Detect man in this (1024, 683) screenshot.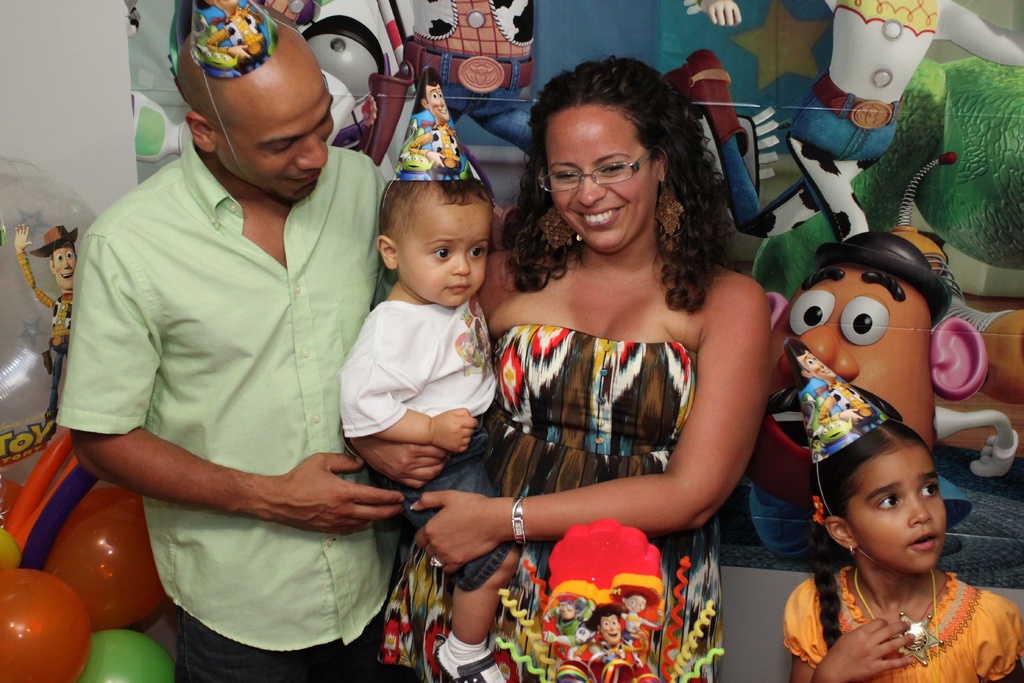
Detection: bbox=[775, 229, 984, 454].
